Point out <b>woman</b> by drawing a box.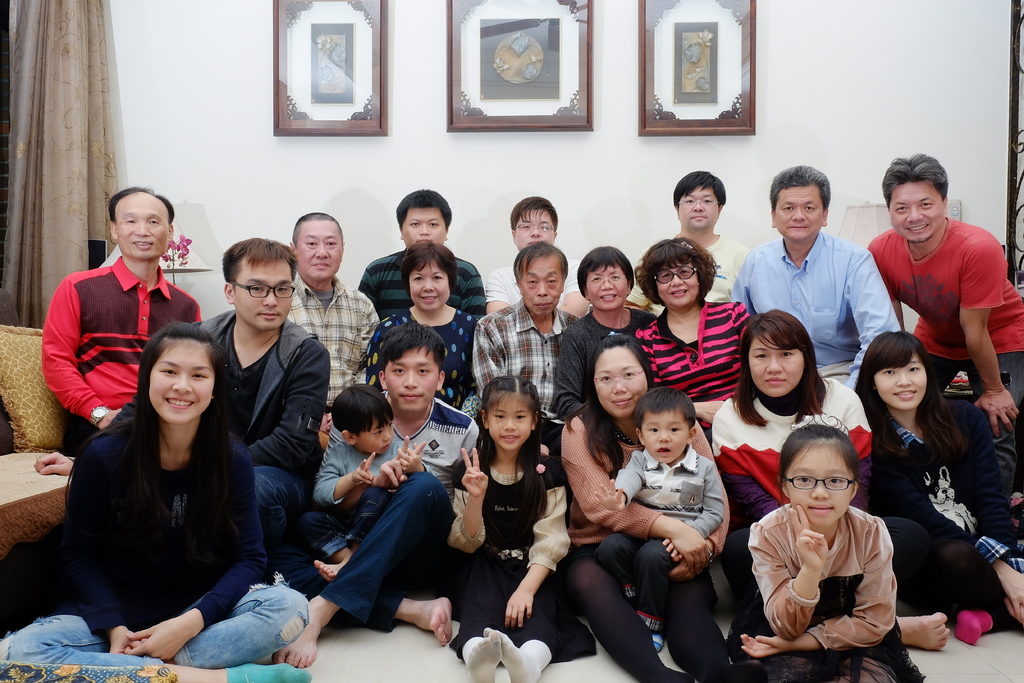
707 308 934 575.
